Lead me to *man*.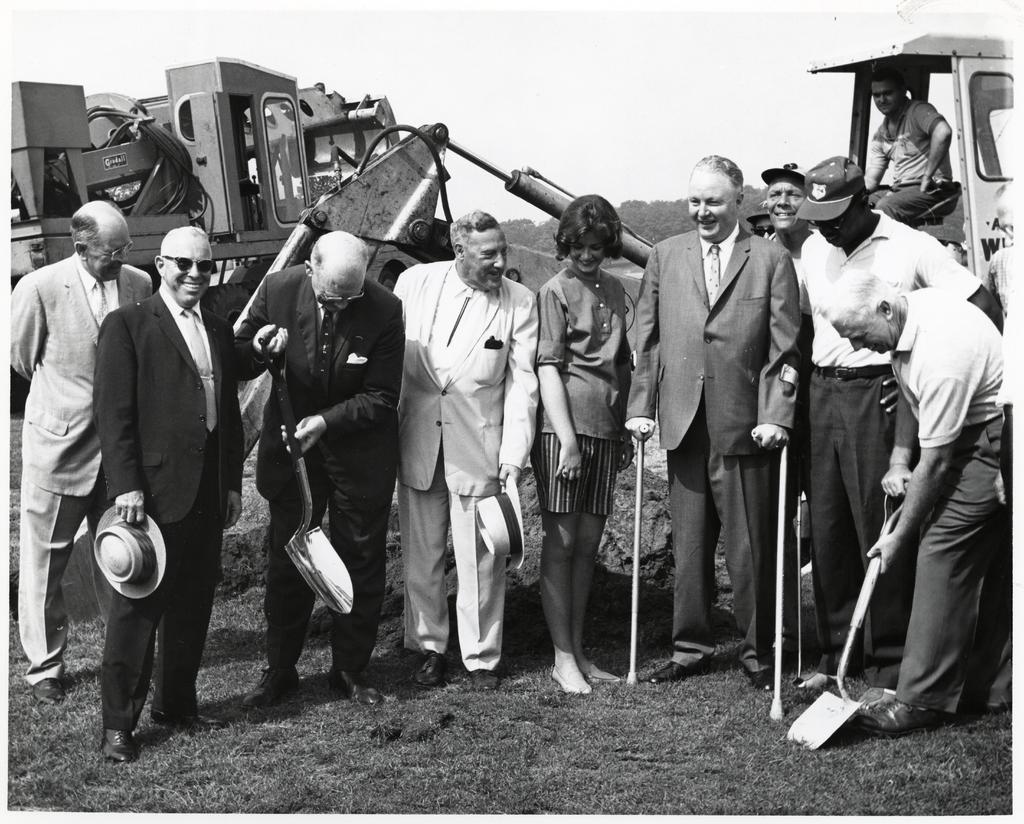
Lead to bbox(236, 230, 404, 708).
